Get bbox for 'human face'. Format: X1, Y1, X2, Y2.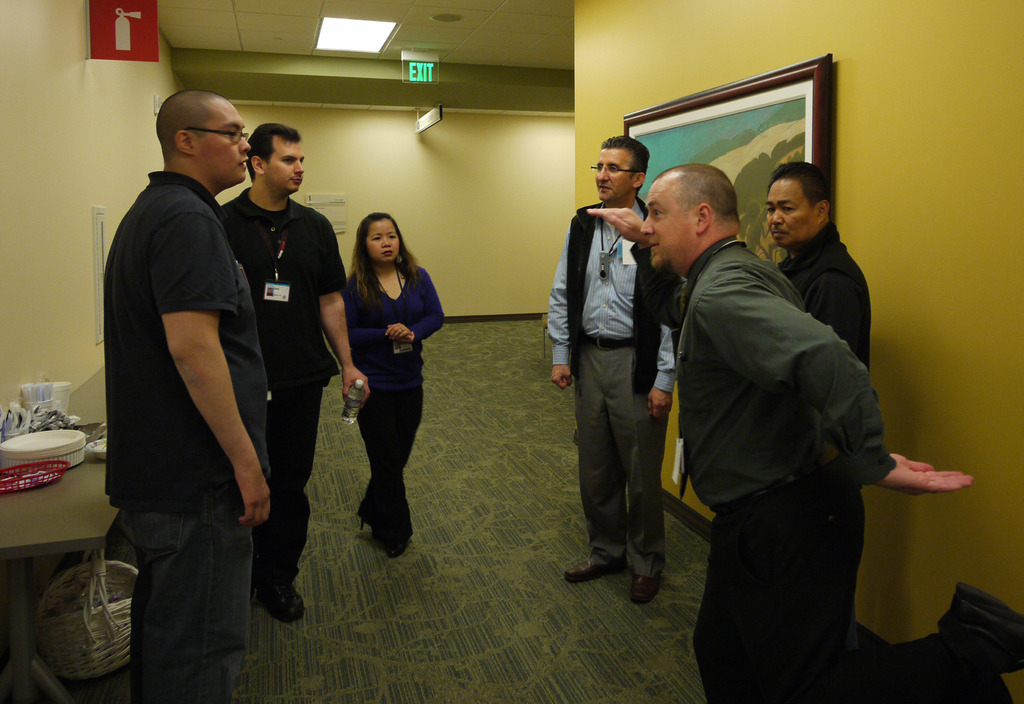
201, 95, 251, 183.
